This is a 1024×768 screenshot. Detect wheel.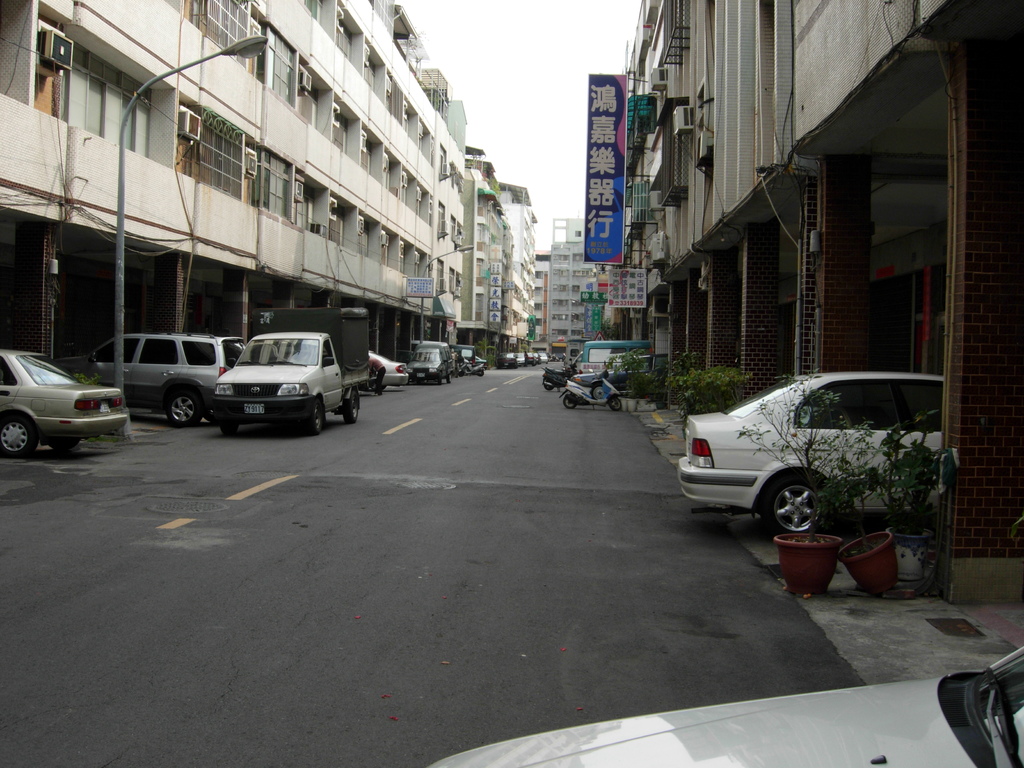
locate(477, 370, 486, 376).
